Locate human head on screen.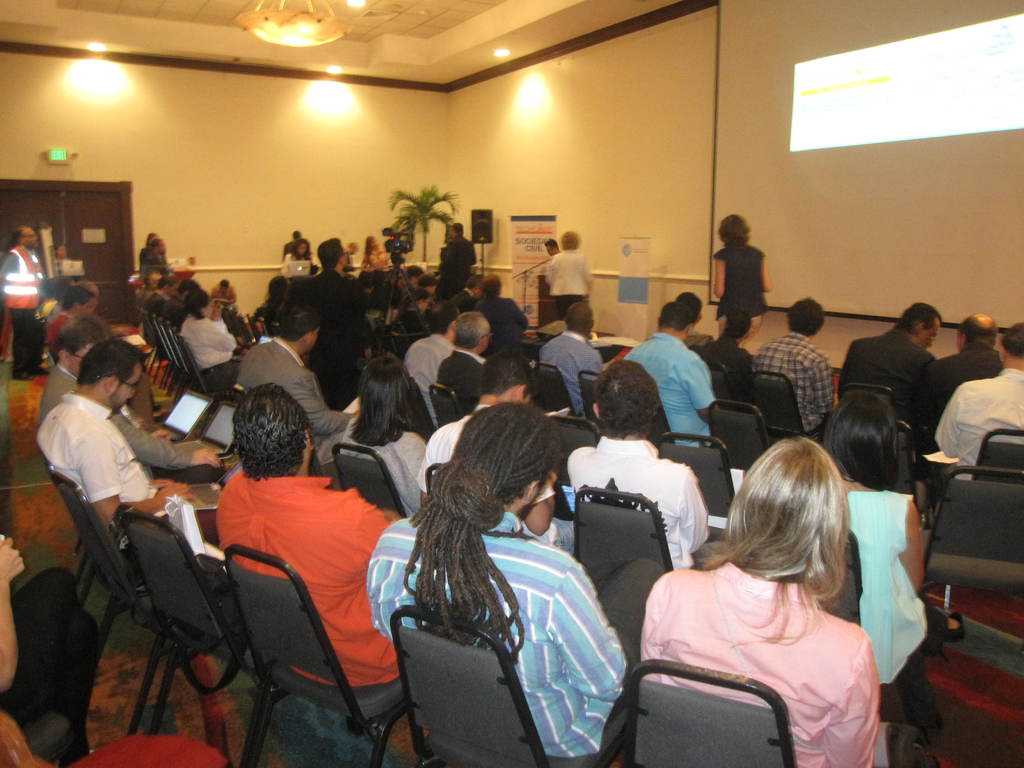
On screen at 831,390,894,486.
